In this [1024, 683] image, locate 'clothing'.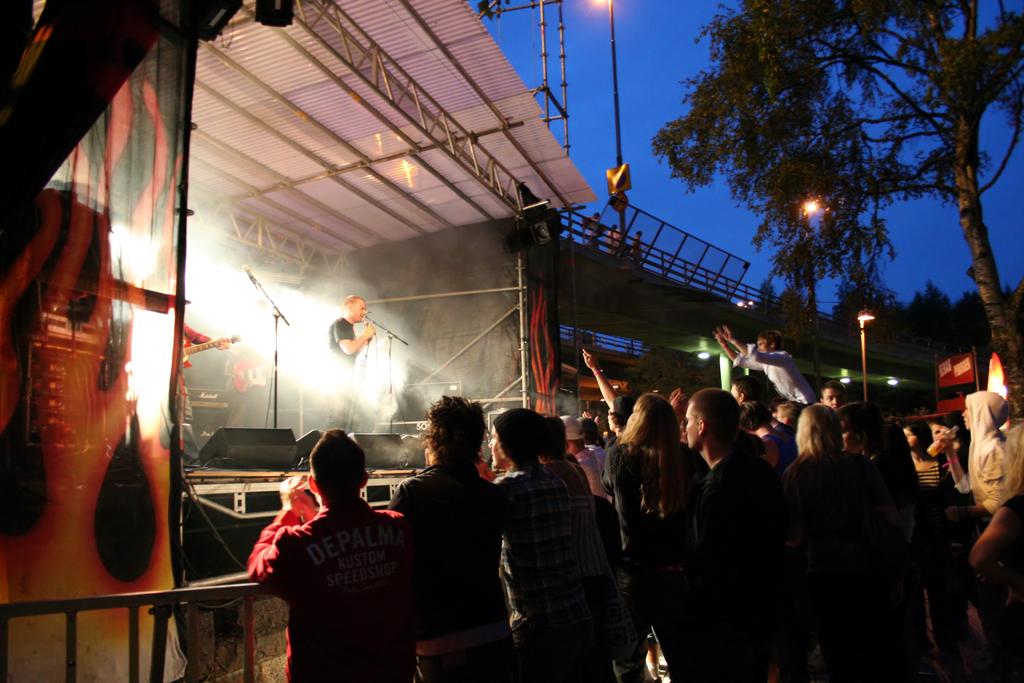
Bounding box: 605/436/710/682.
